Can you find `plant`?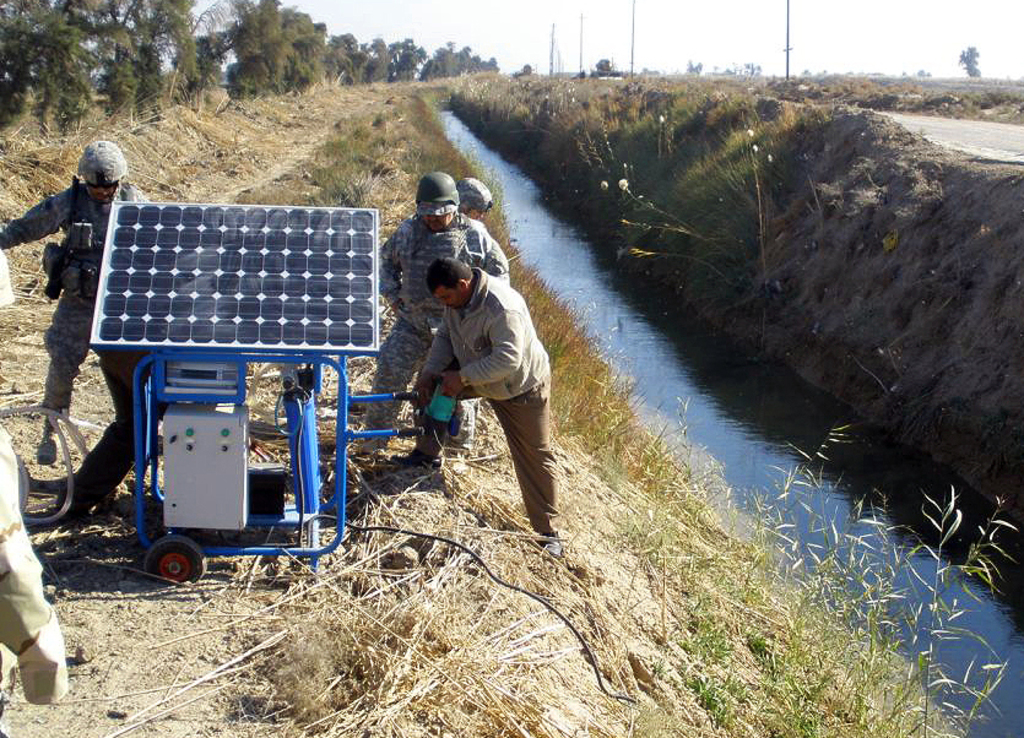
Yes, bounding box: 753, 455, 890, 717.
